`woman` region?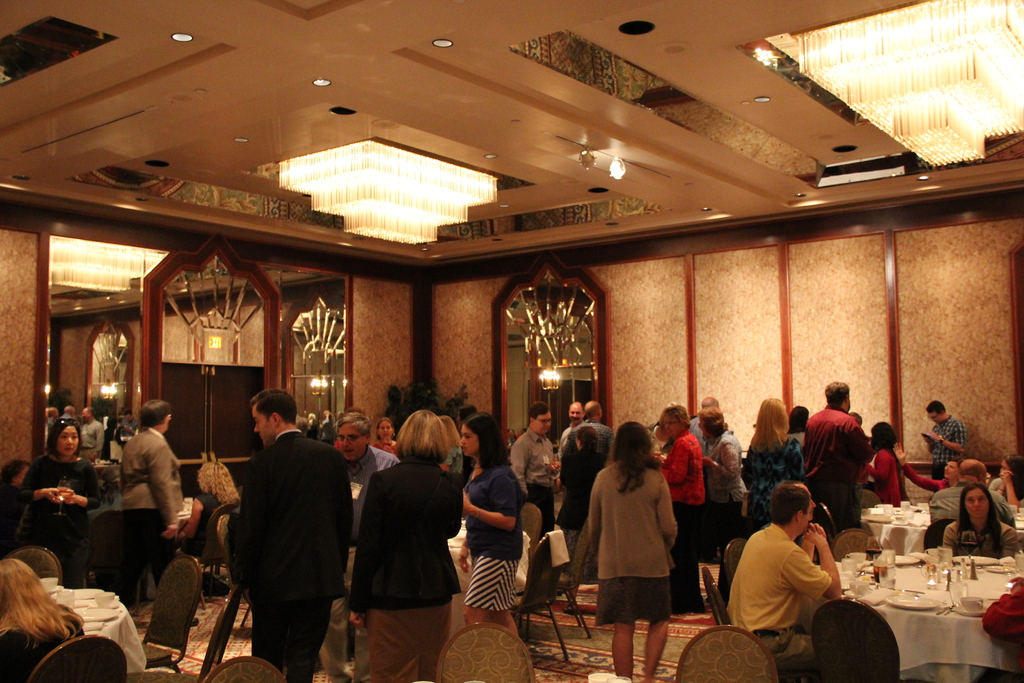
{"left": 698, "top": 404, "right": 745, "bottom": 612}
